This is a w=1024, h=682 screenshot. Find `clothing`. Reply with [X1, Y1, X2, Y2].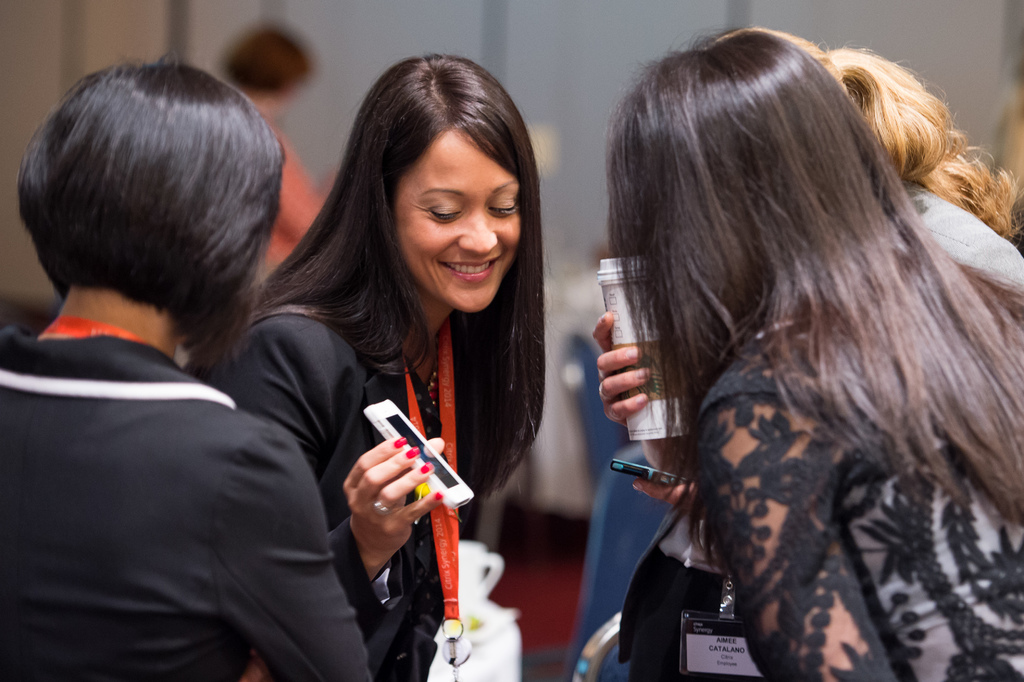
[250, 120, 340, 278].
